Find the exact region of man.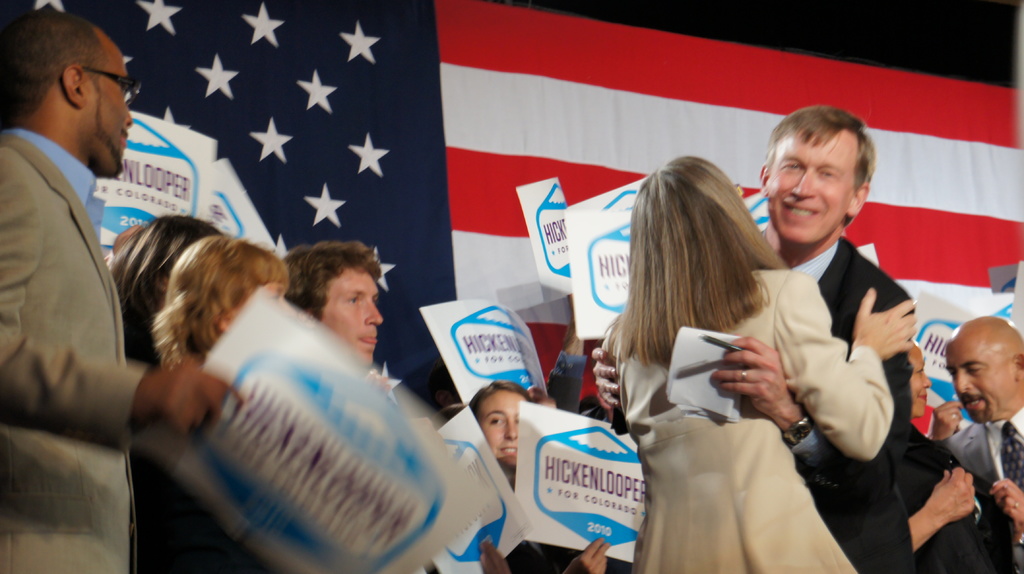
Exact region: (289,243,387,363).
